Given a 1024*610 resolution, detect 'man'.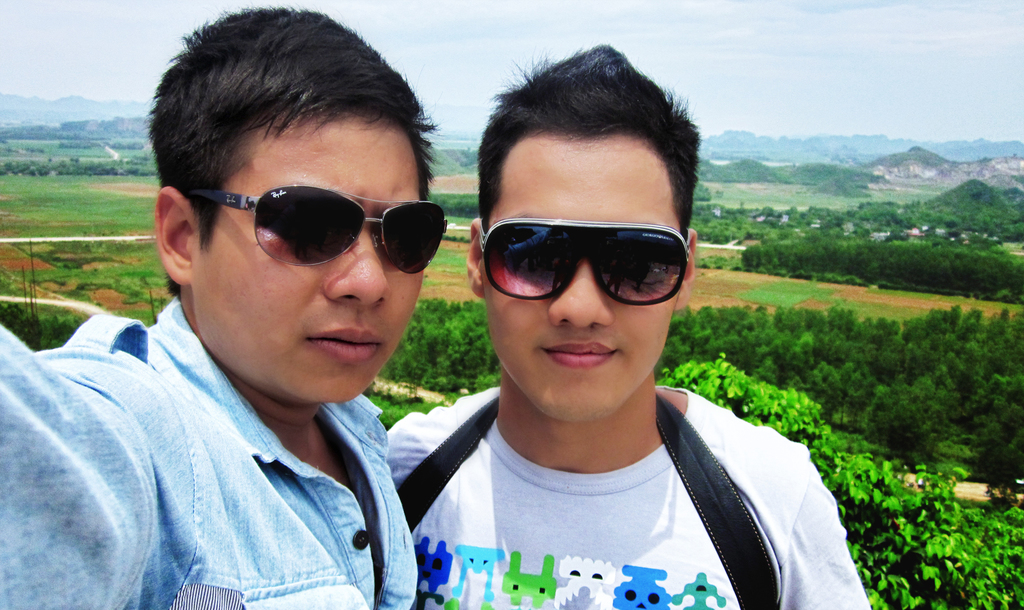
[376, 42, 867, 609].
